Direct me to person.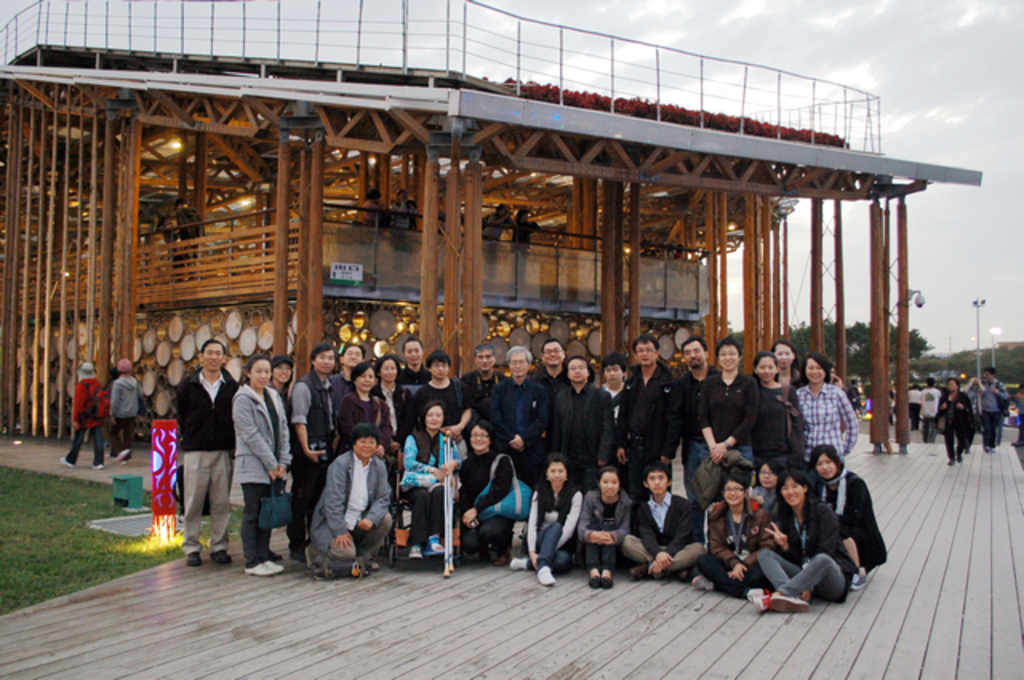
Direction: region(534, 338, 570, 387).
